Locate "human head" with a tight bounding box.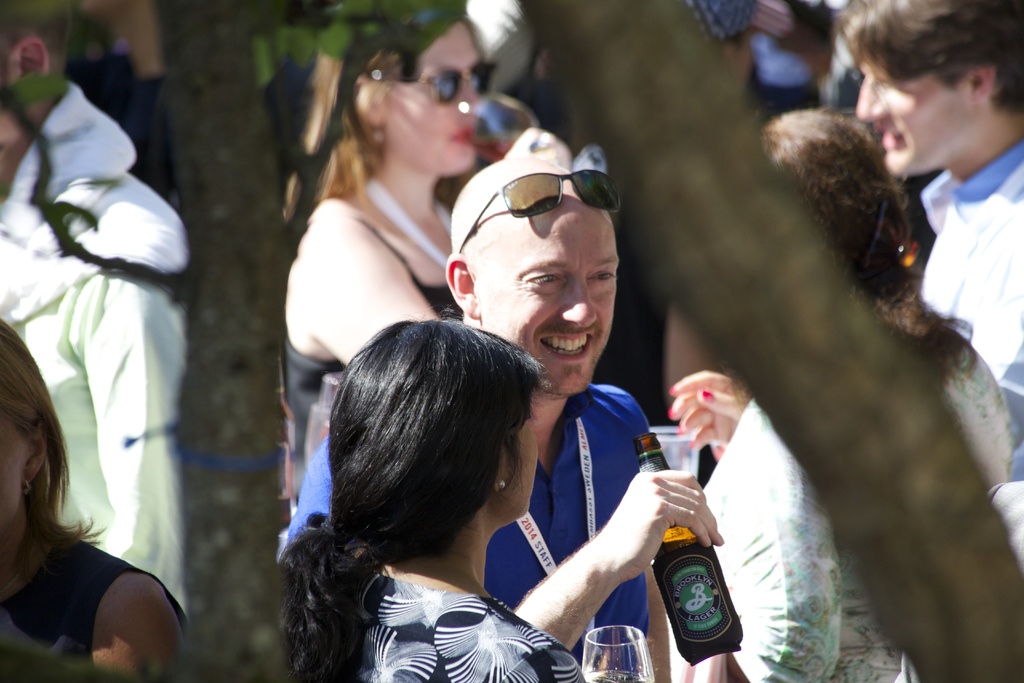
0,0,86,142.
